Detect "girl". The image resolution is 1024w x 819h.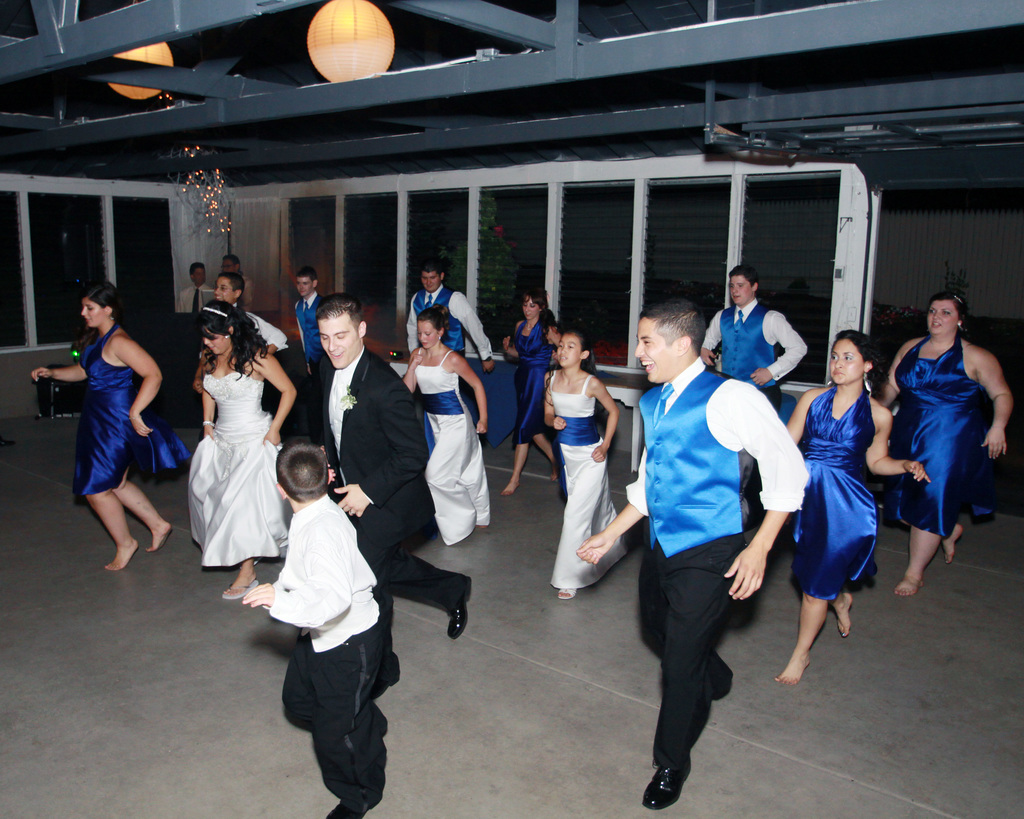
<bbox>404, 305, 490, 545</bbox>.
